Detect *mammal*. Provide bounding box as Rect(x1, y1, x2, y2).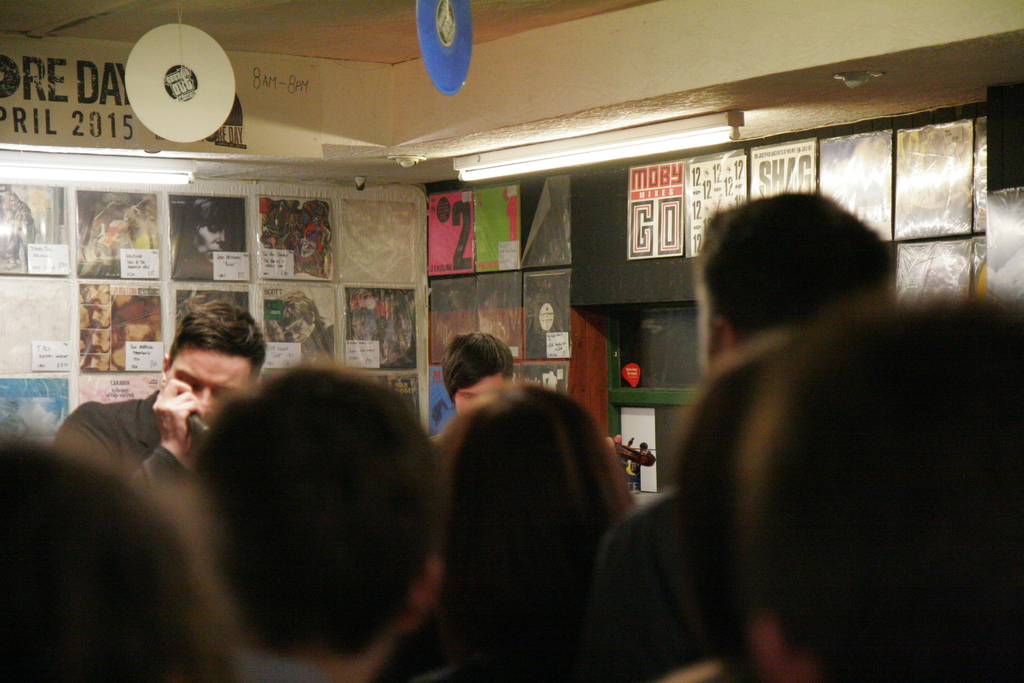
Rect(58, 302, 258, 487).
